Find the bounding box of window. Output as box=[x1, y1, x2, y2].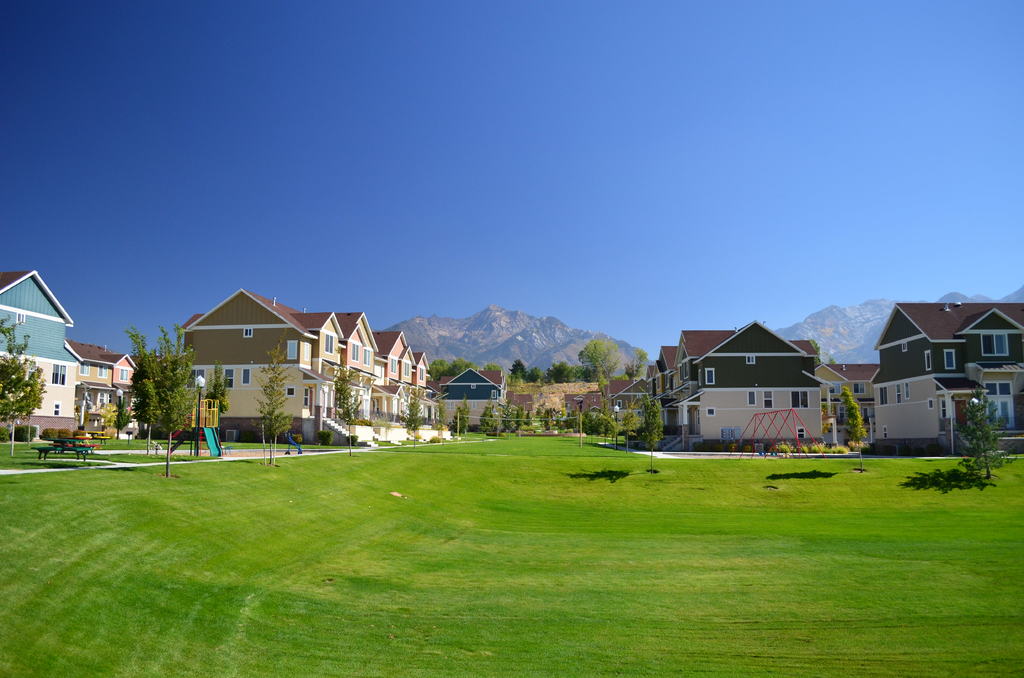
box=[851, 381, 867, 393].
